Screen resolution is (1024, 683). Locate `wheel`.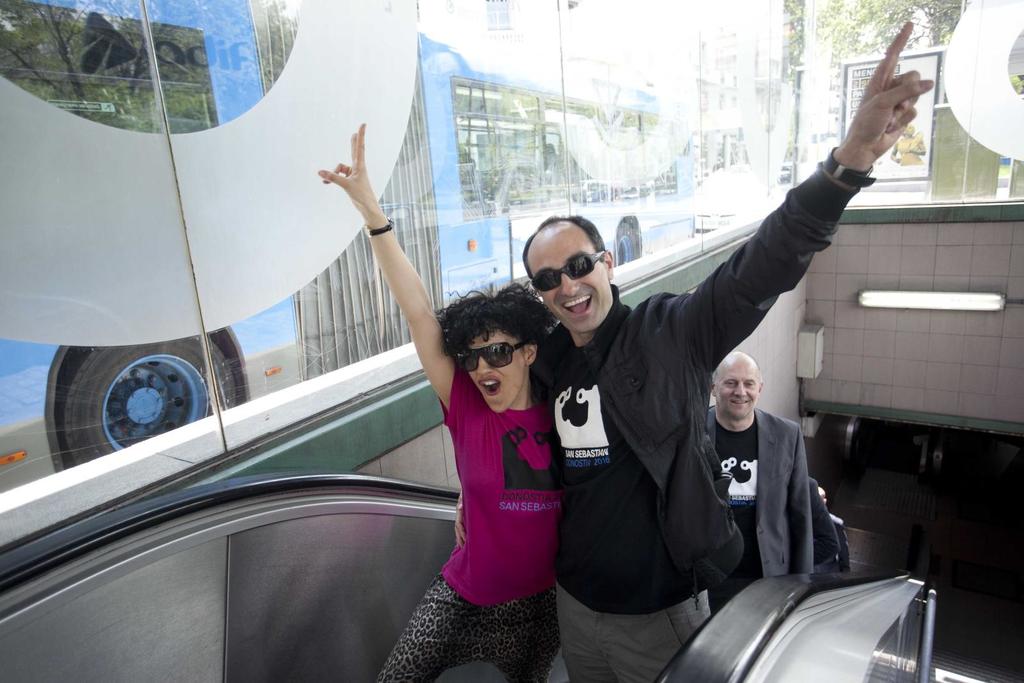
select_region(611, 219, 639, 268).
